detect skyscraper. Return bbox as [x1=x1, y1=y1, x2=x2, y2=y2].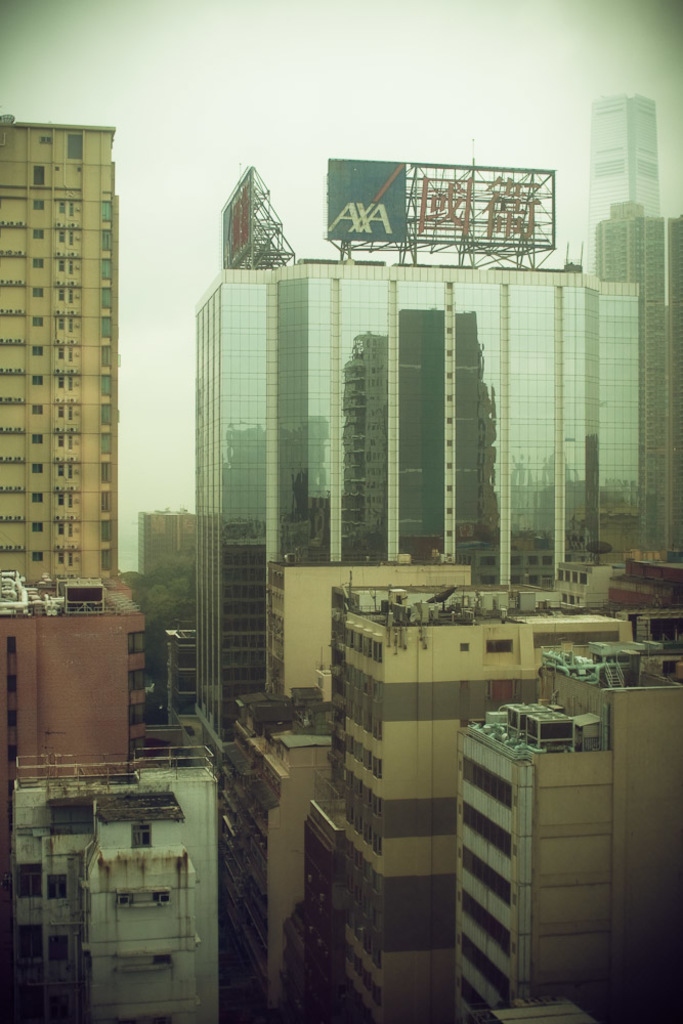
[x1=0, y1=104, x2=129, y2=642].
